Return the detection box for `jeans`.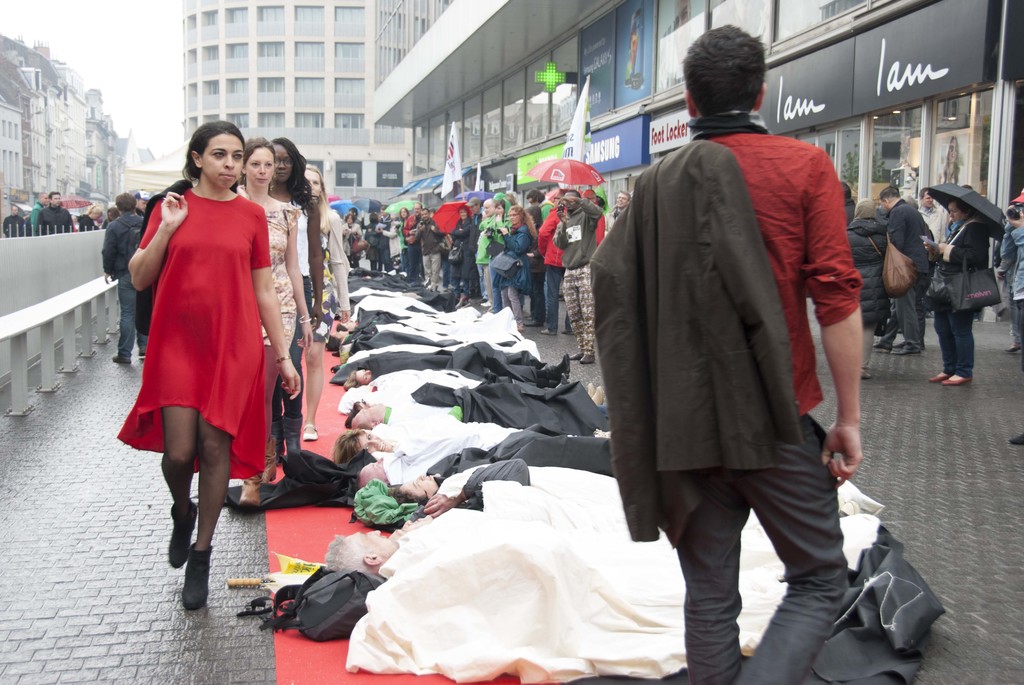
[left=650, top=449, right=872, bottom=675].
